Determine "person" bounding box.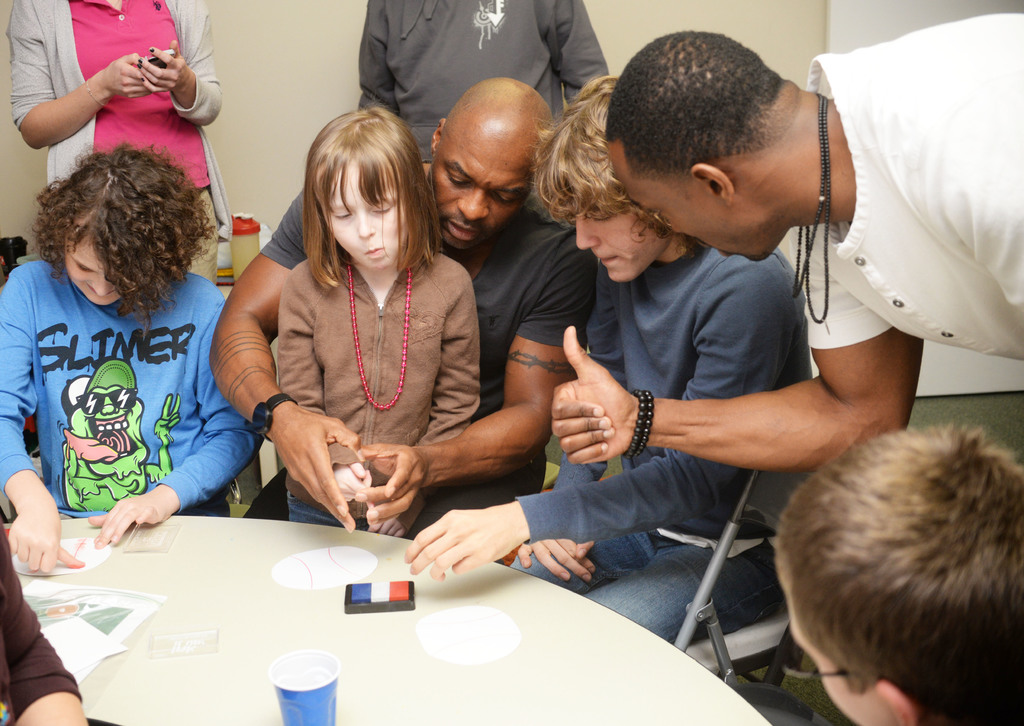
Determined: {"left": 354, "top": 0, "right": 616, "bottom": 157}.
